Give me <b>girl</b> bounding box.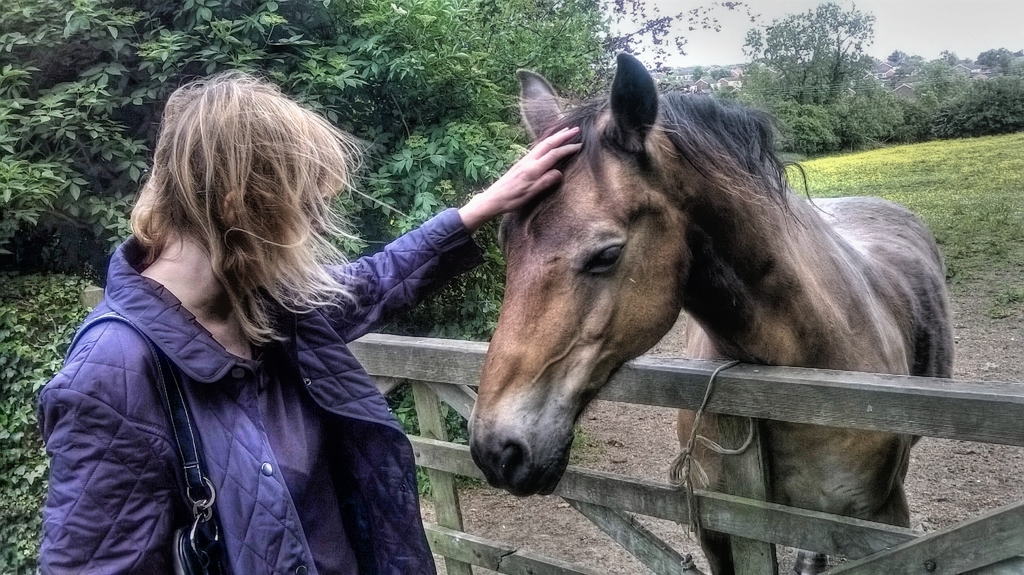
rect(33, 68, 585, 574).
